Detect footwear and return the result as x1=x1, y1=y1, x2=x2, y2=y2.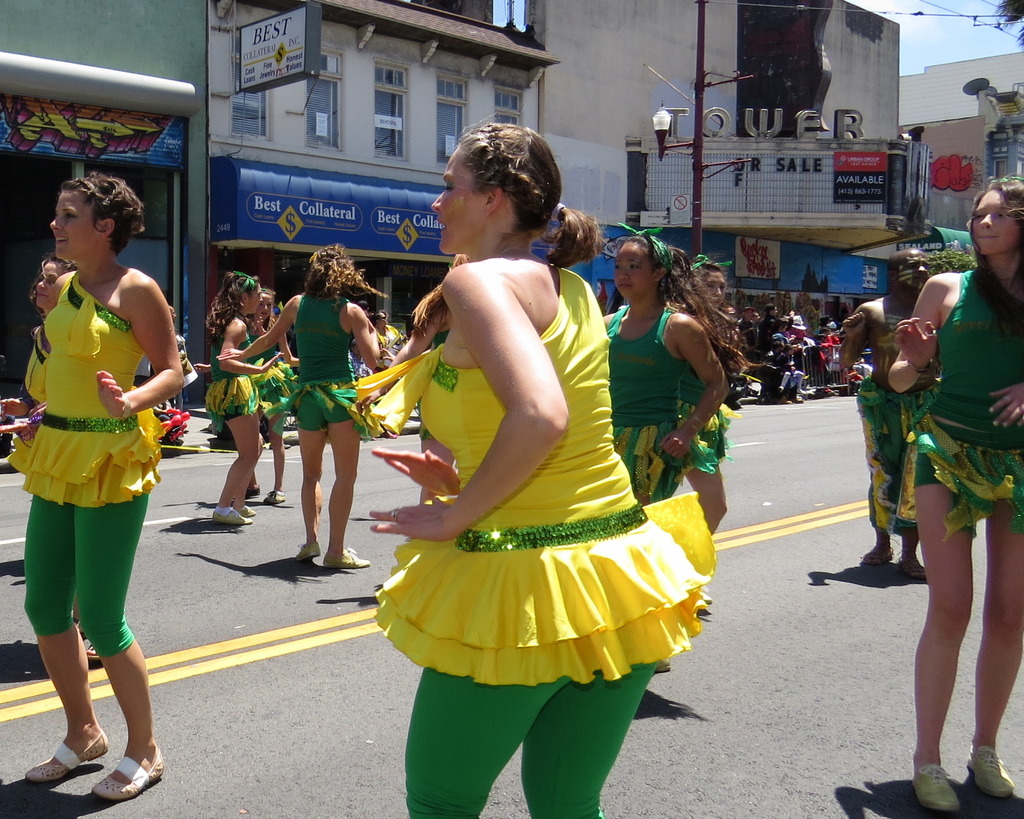
x1=237, y1=504, x2=255, y2=516.
